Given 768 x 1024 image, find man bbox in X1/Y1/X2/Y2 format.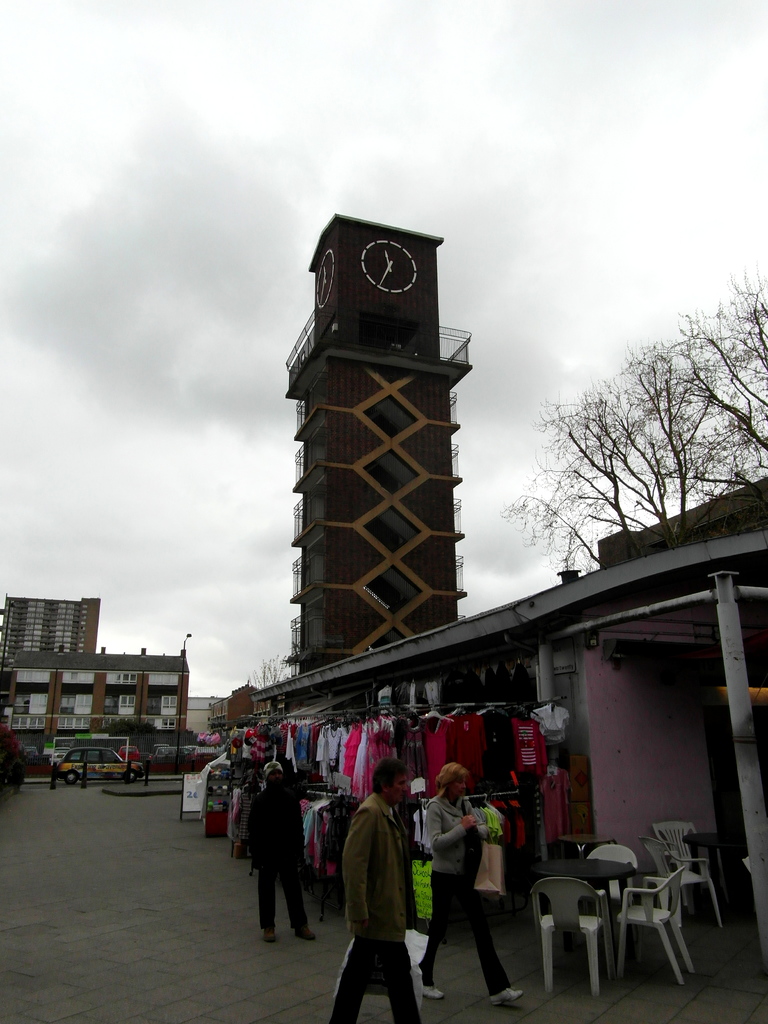
326/755/422/1023.
